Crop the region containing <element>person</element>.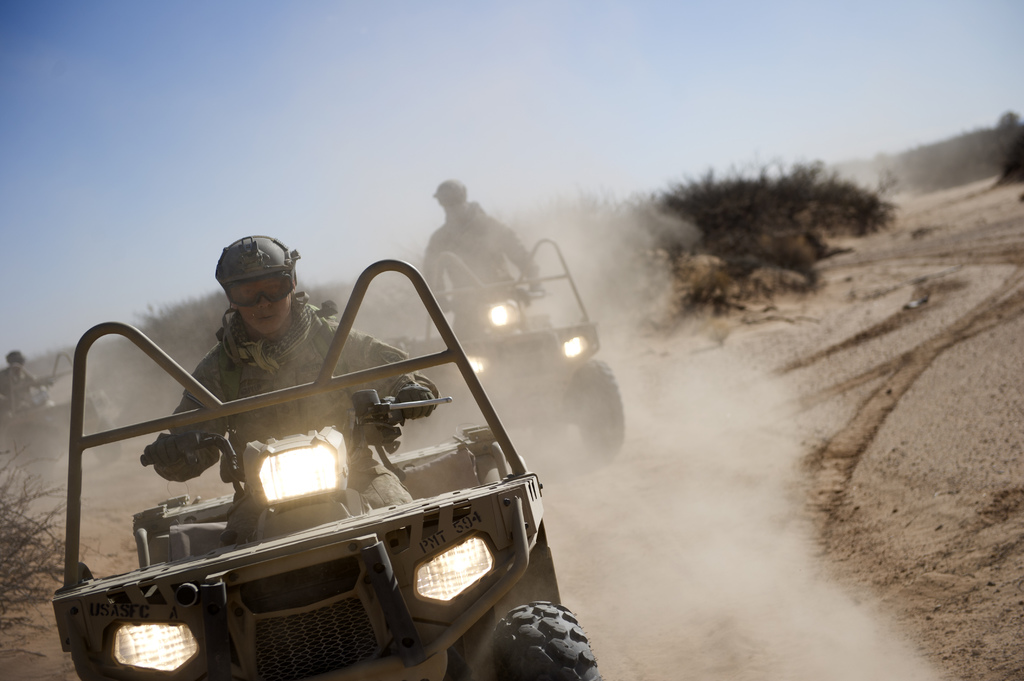
Crop region: {"left": 139, "top": 233, "right": 450, "bottom": 518}.
